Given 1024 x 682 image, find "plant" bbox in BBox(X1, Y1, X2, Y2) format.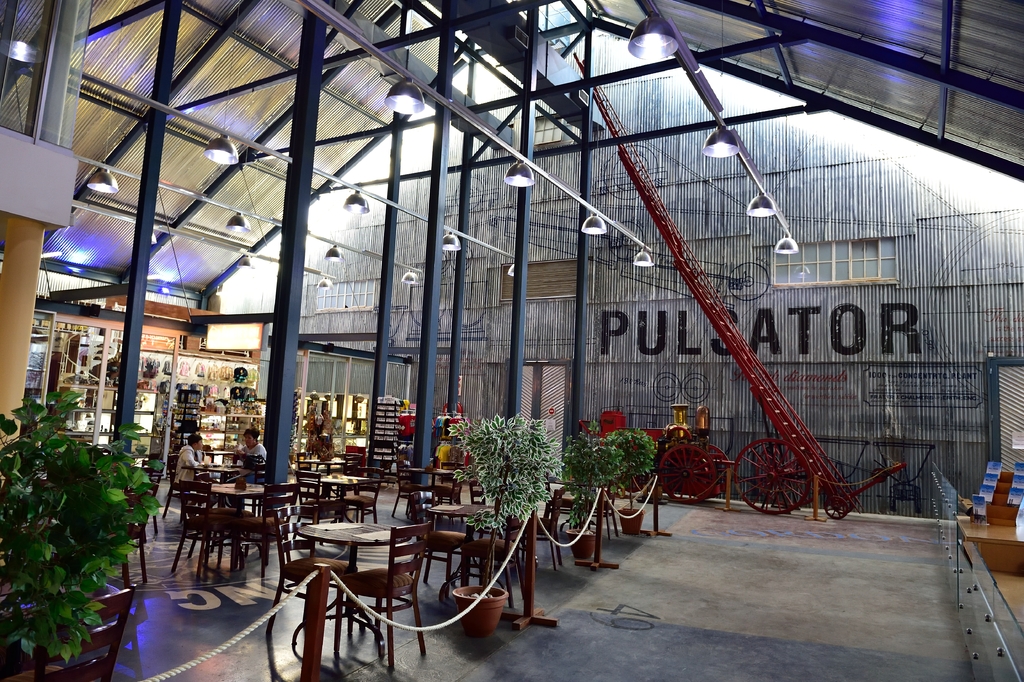
BBox(0, 391, 165, 666).
